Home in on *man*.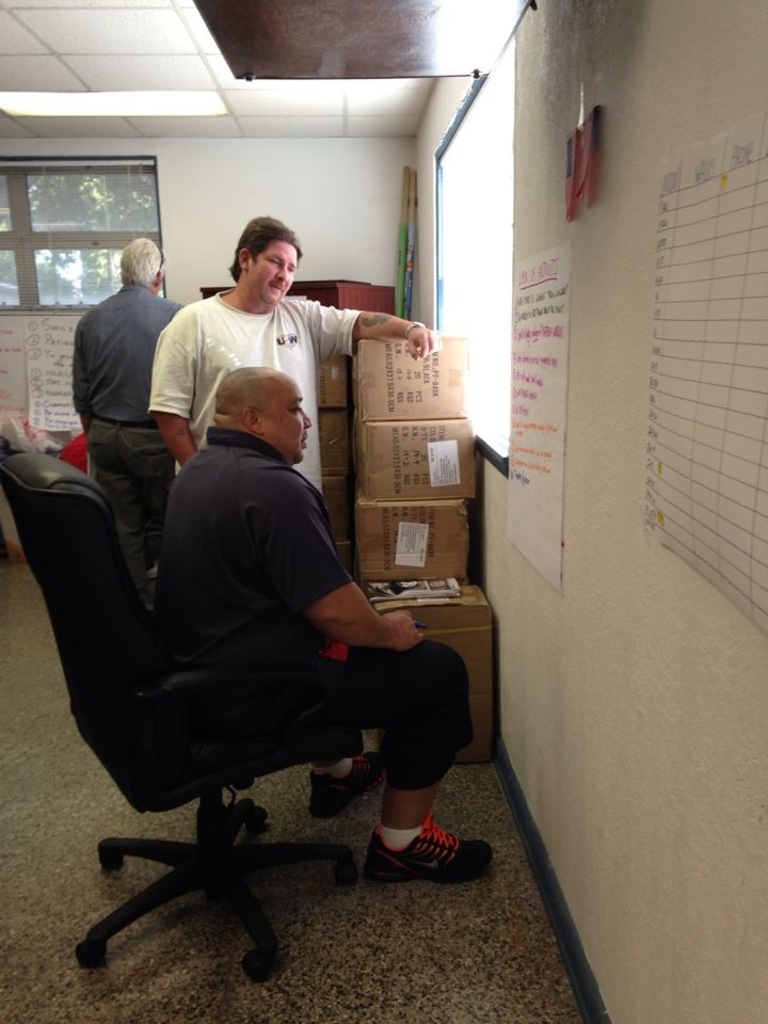
Homed in at (67,234,180,599).
